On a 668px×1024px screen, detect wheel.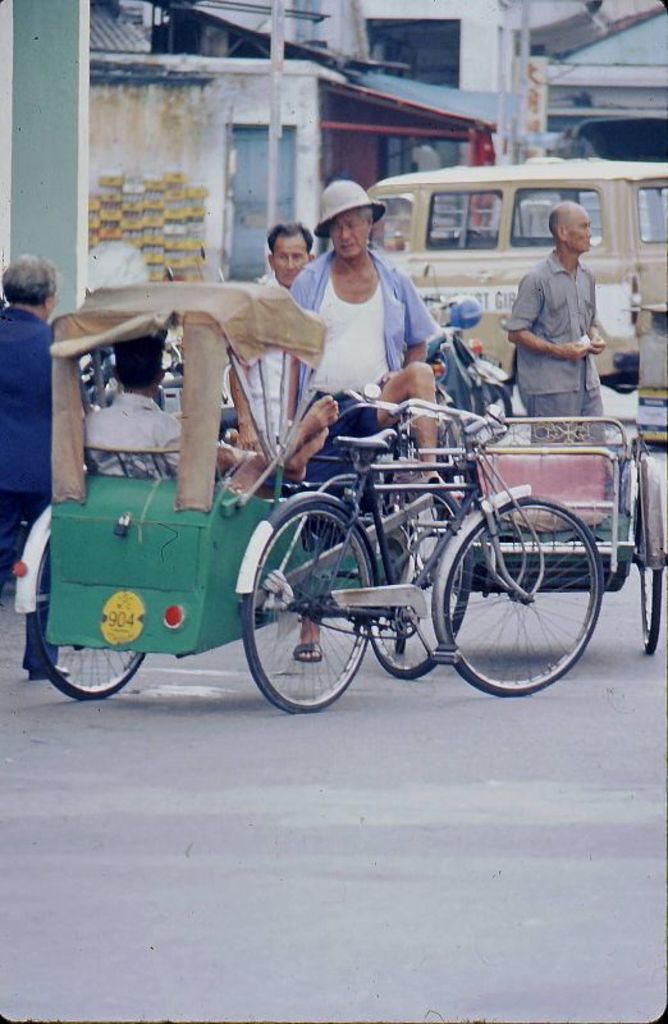
[x1=17, y1=494, x2=155, y2=705].
